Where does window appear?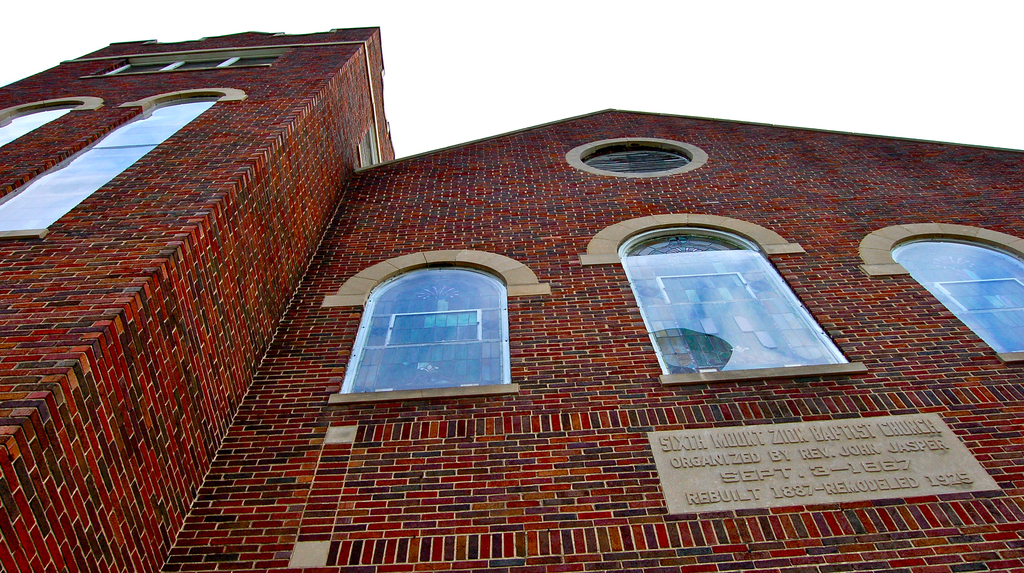
Appears at [x1=589, y1=213, x2=867, y2=385].
